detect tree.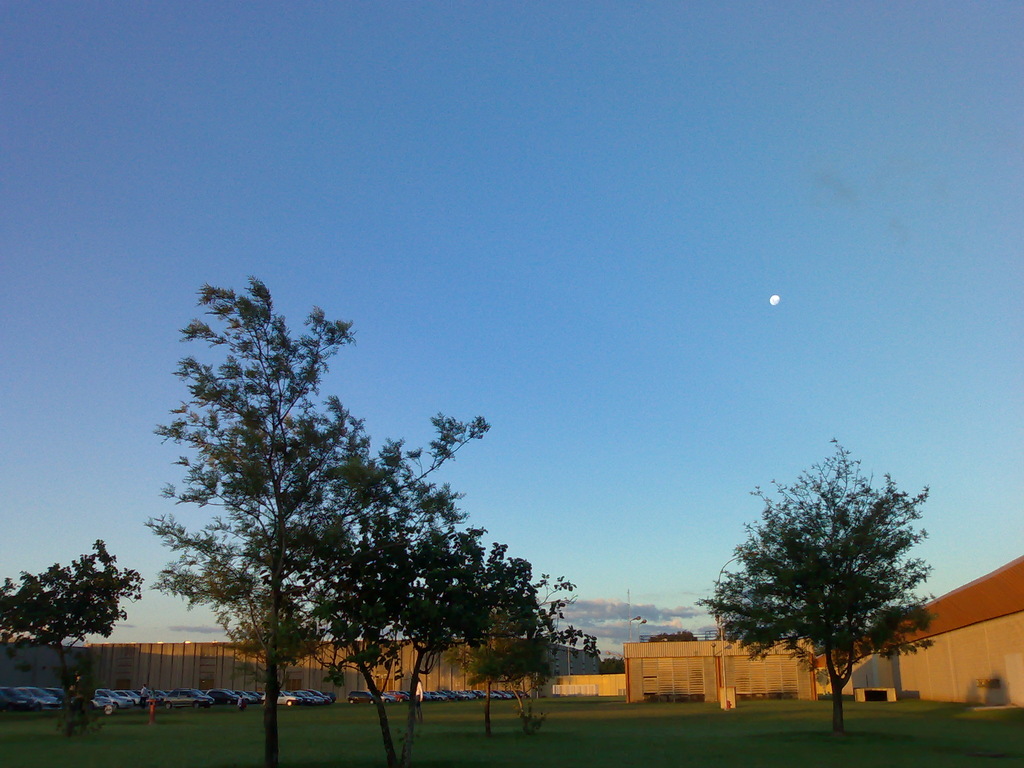
Detected at bbox(0, 540, 149, 743).
